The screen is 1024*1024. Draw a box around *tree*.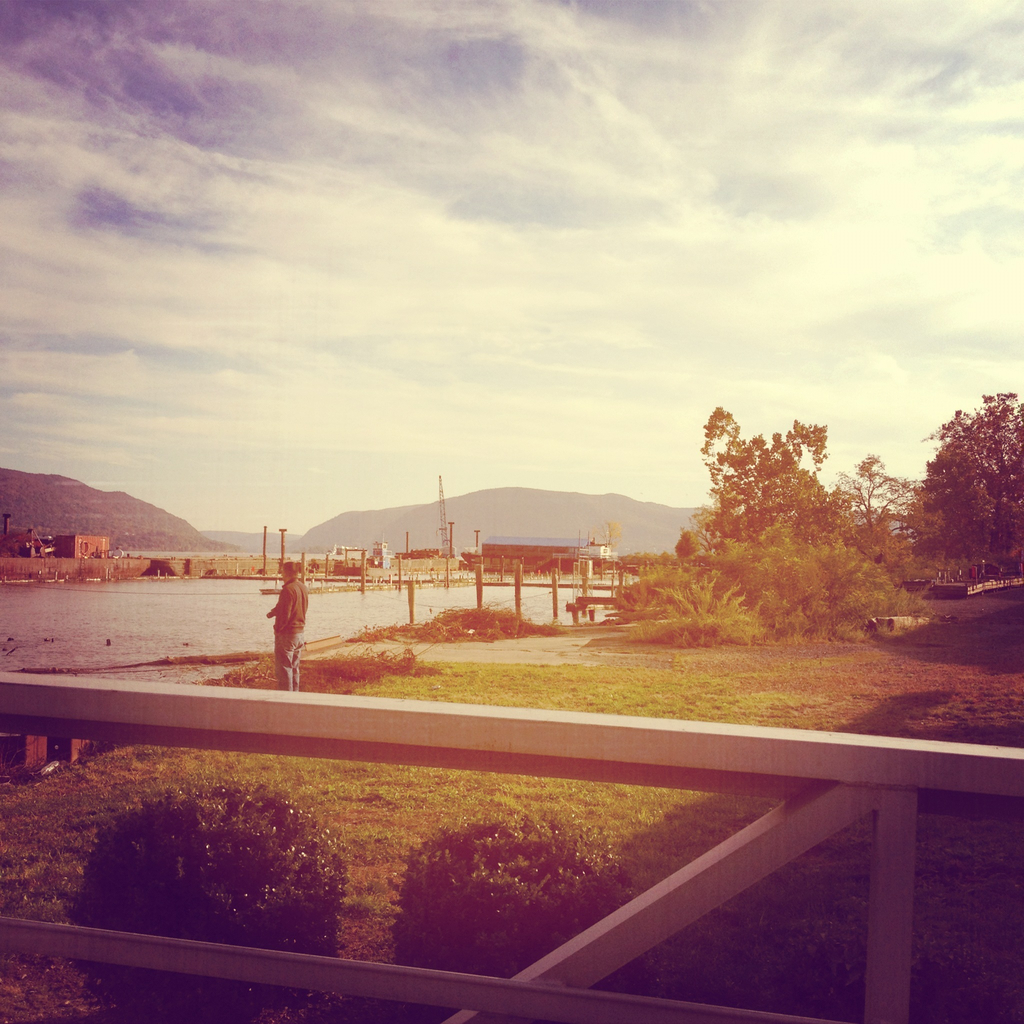
915, 385, 1023, 566.
